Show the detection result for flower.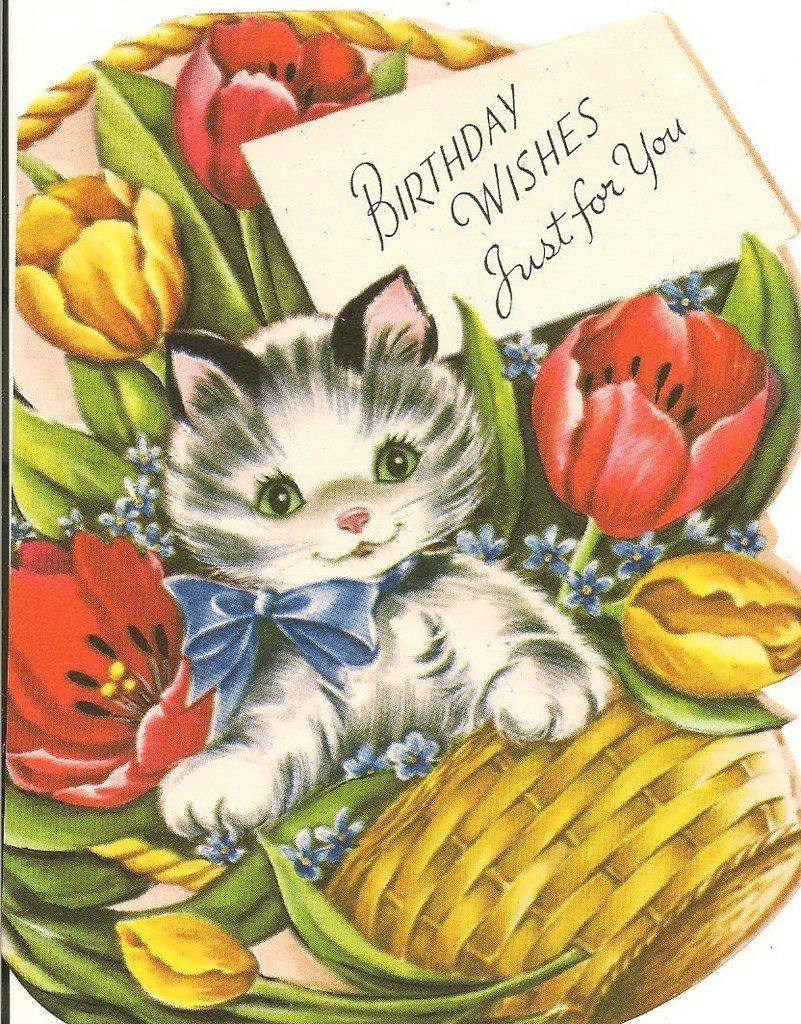
select_region(22, 150, 194, 353).
